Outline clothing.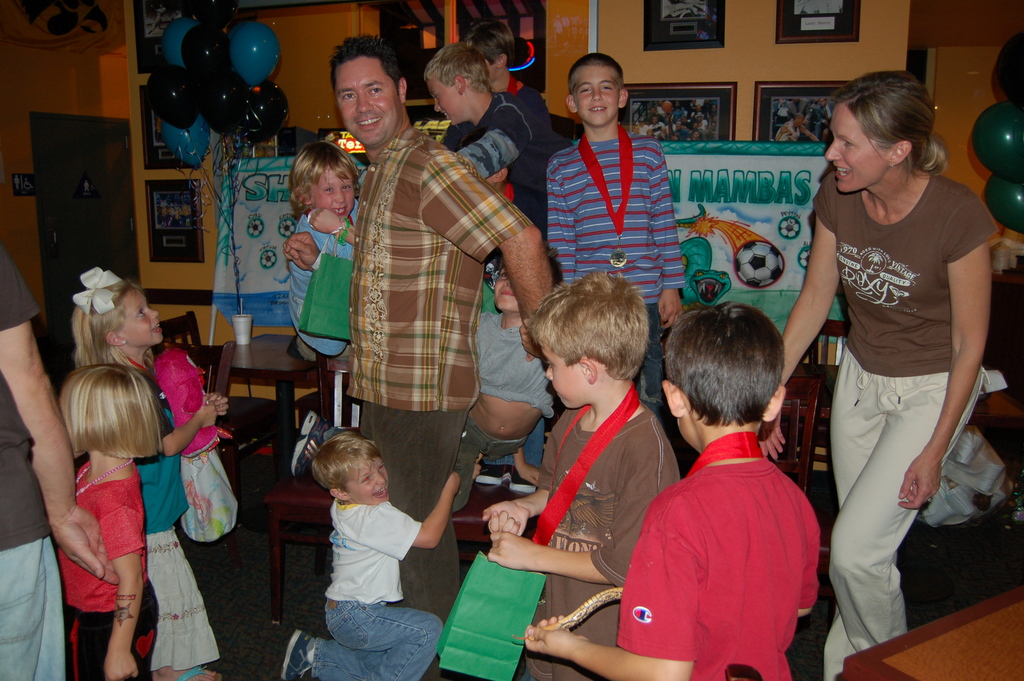
Outline: pyautogui.locateOnScreen(535, 406, 685, 680).
